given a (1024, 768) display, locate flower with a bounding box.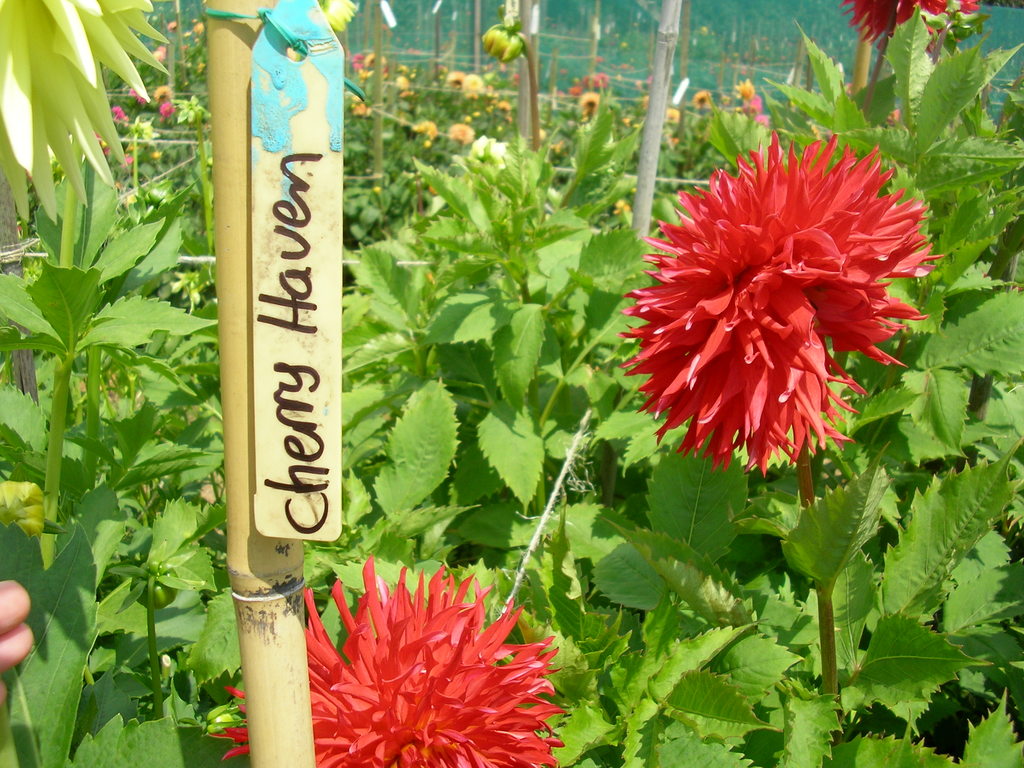
Located: <region>414, 115, 438, 140</region>.
